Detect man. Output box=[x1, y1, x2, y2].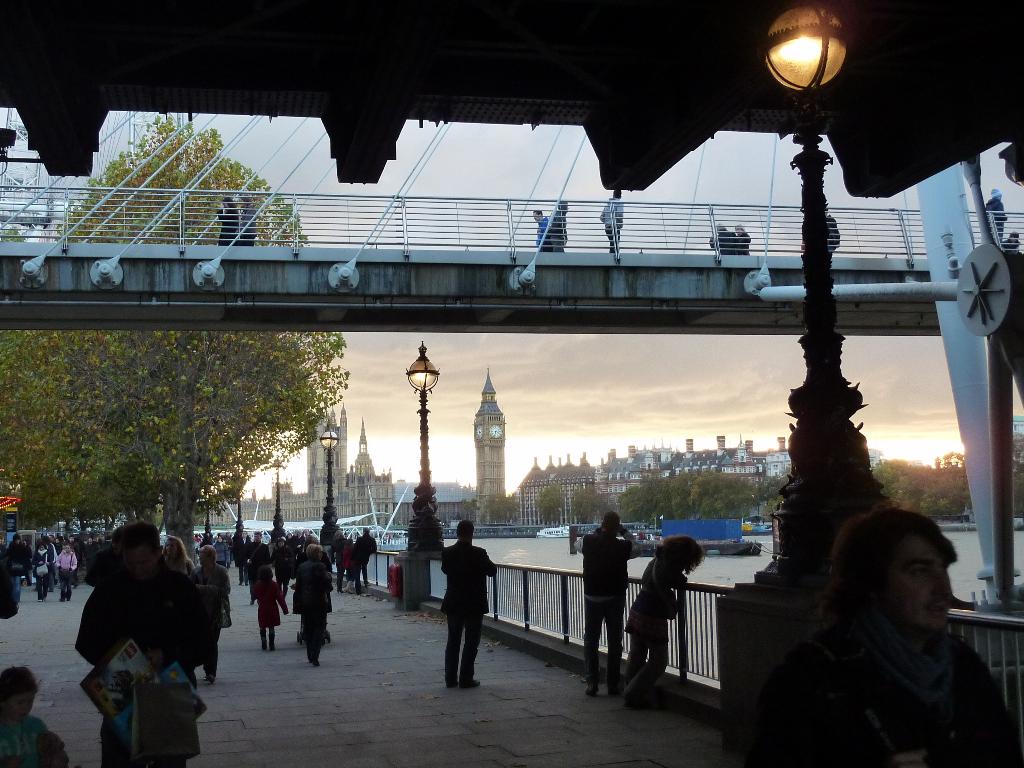
box=[57, 546, 78, 603].
